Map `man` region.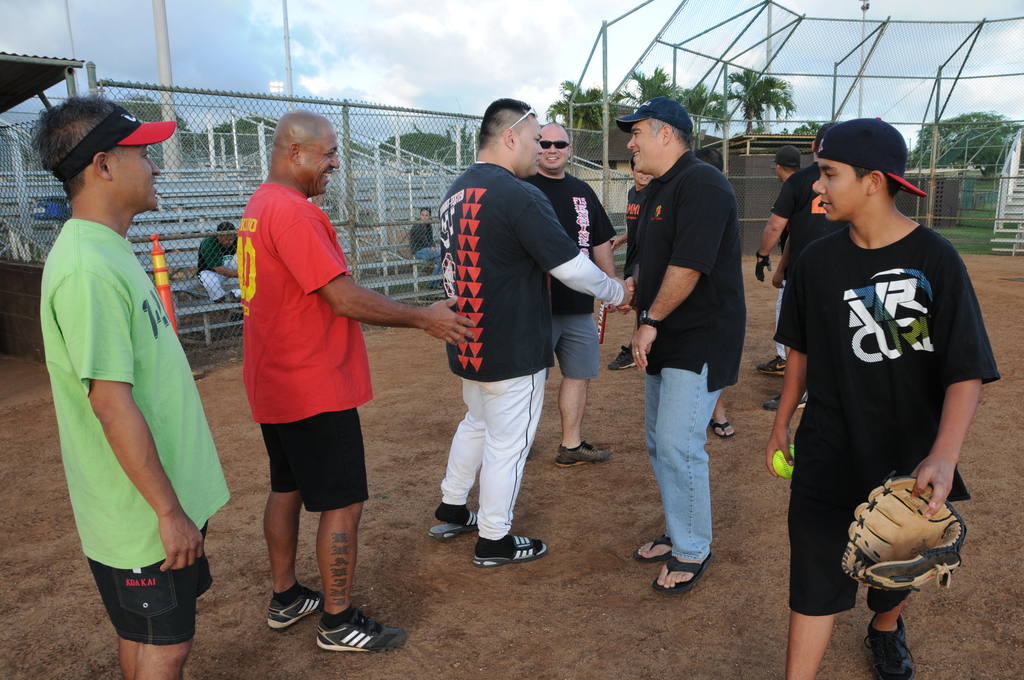
Mapped to <region>754, 120, 844, 404</region>.
